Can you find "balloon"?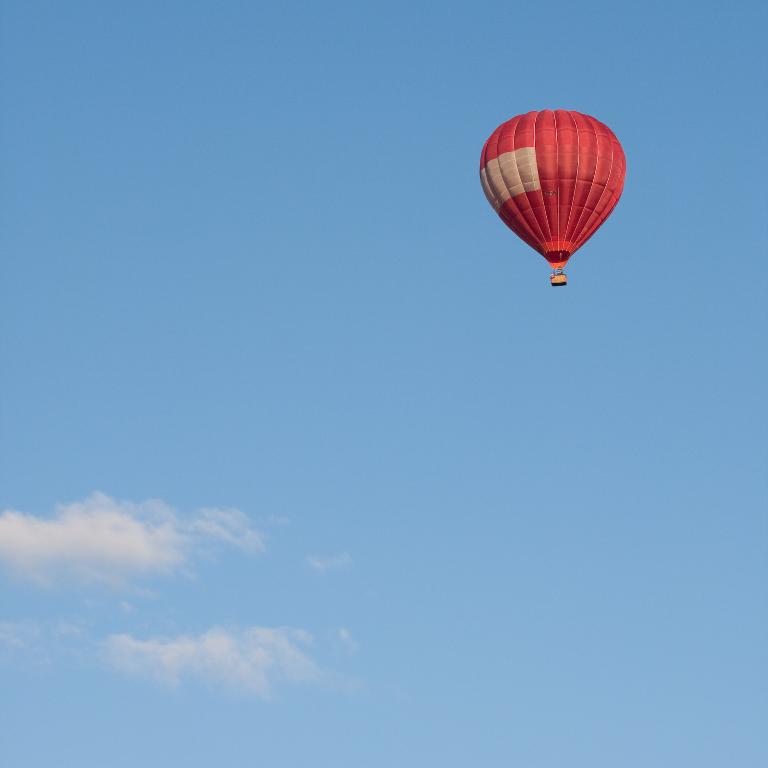
Yes, bounding box: (left=479, top=108, right=625, bottom=268).
